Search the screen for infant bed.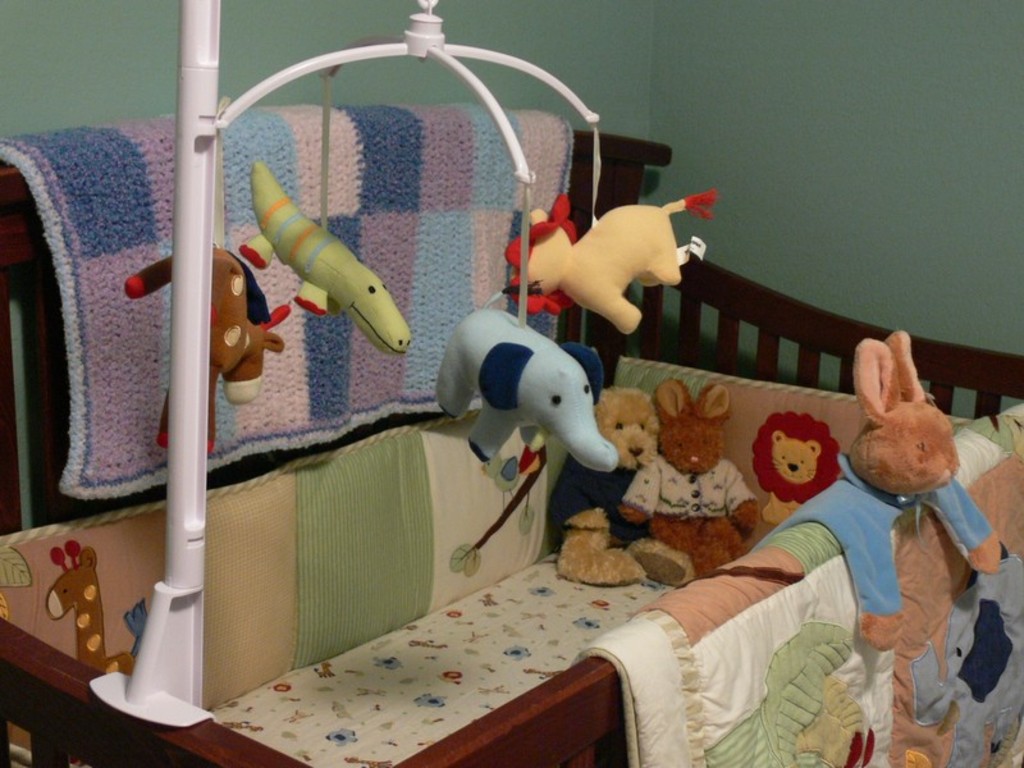
Found at rect(0, 0, 1023, 767).
